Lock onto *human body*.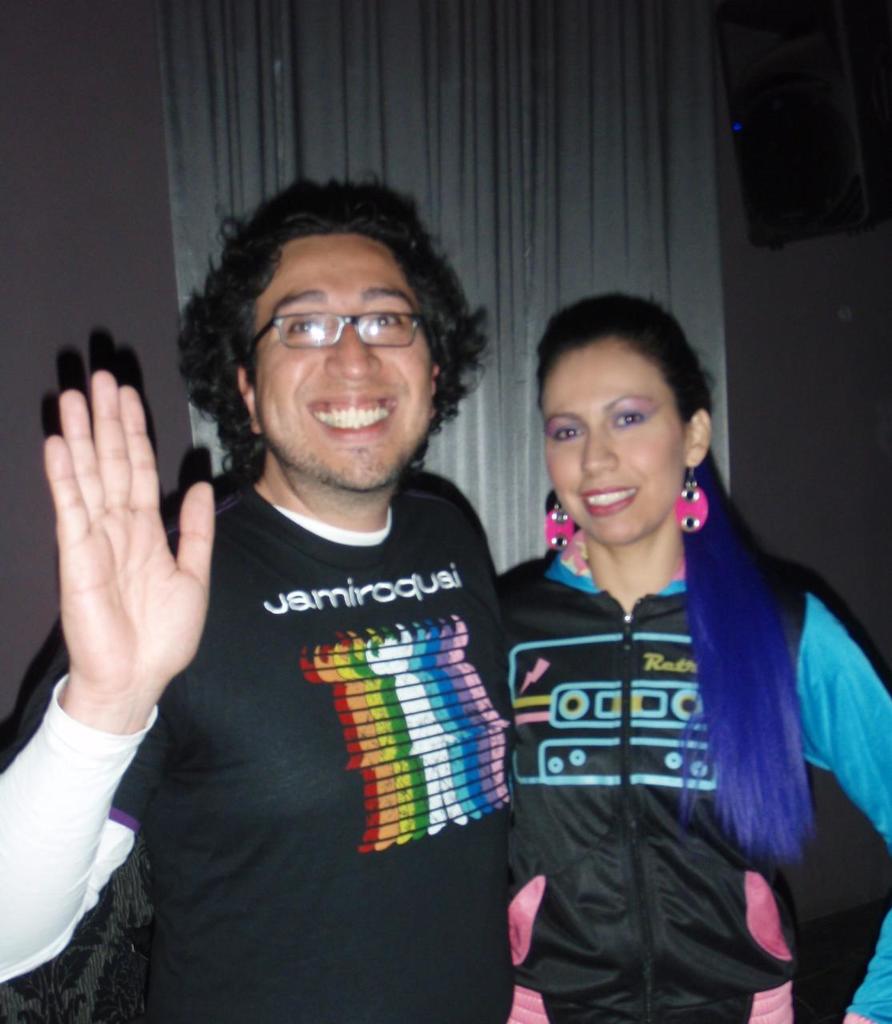
Locked: (x1=0, y1=174, x2=521, y2=1023).
